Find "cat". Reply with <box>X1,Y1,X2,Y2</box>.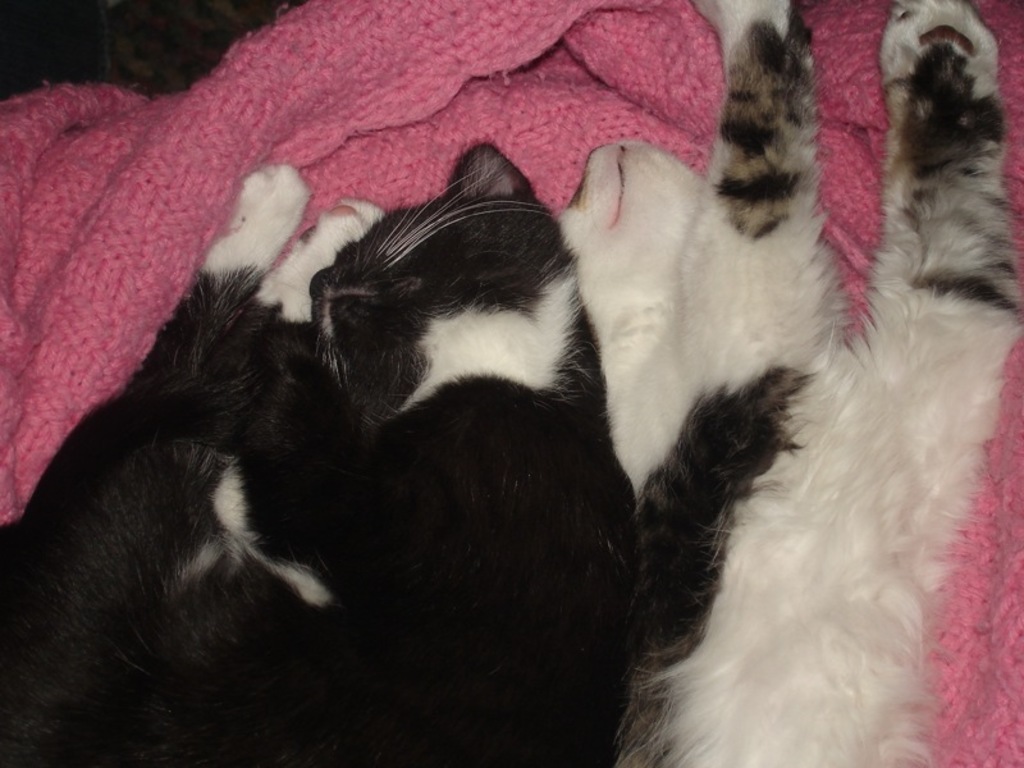
<box>4,137,819,767</box>.
